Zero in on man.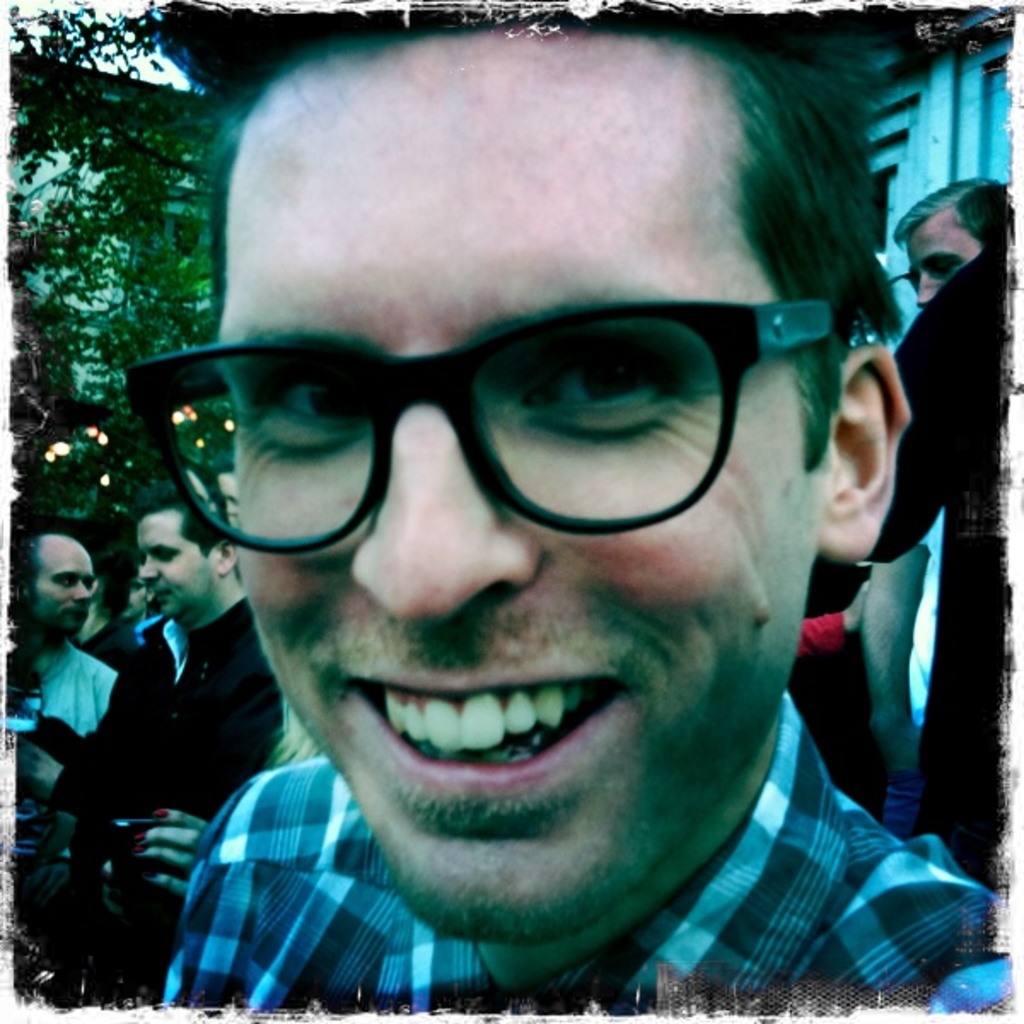
Zeroed in: (0, 531, 118, 788).
